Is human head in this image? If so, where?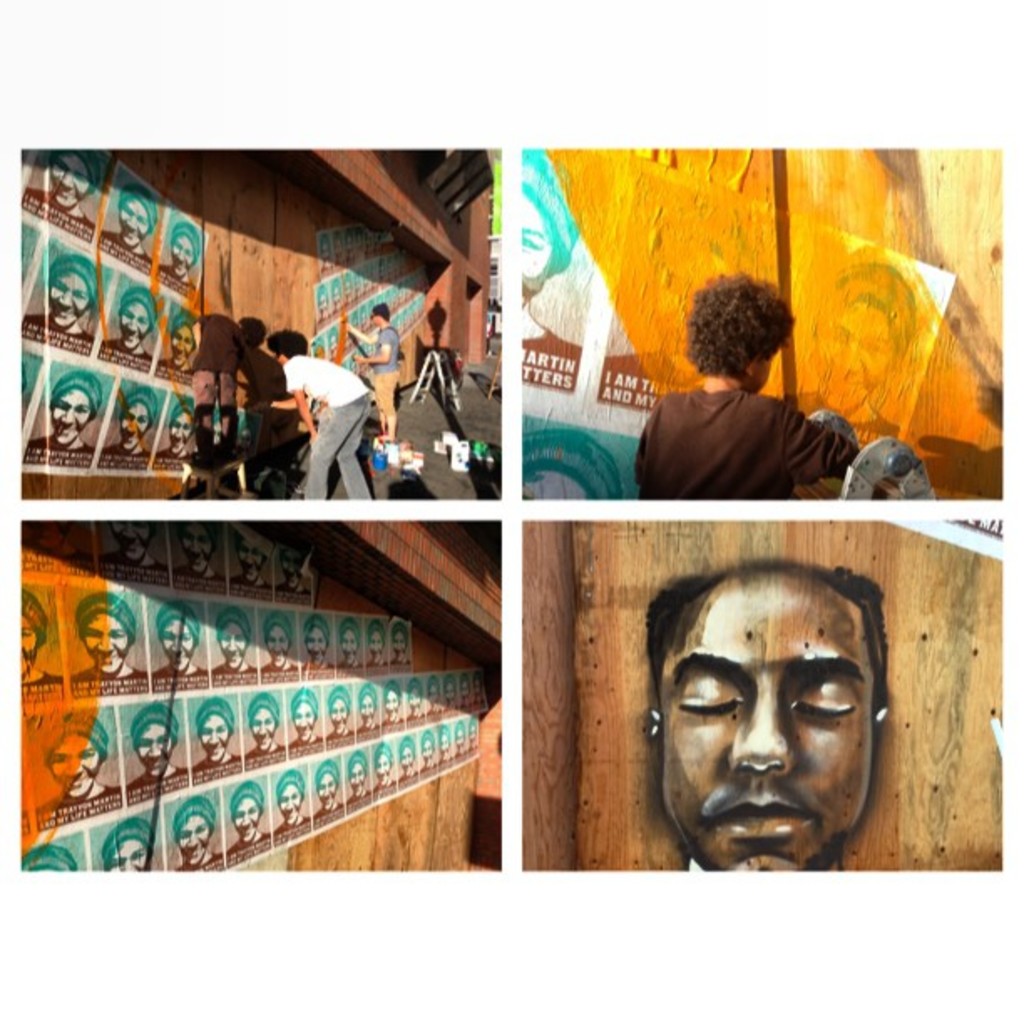
Yes, at bbox=(397, 736, 418, 771).
